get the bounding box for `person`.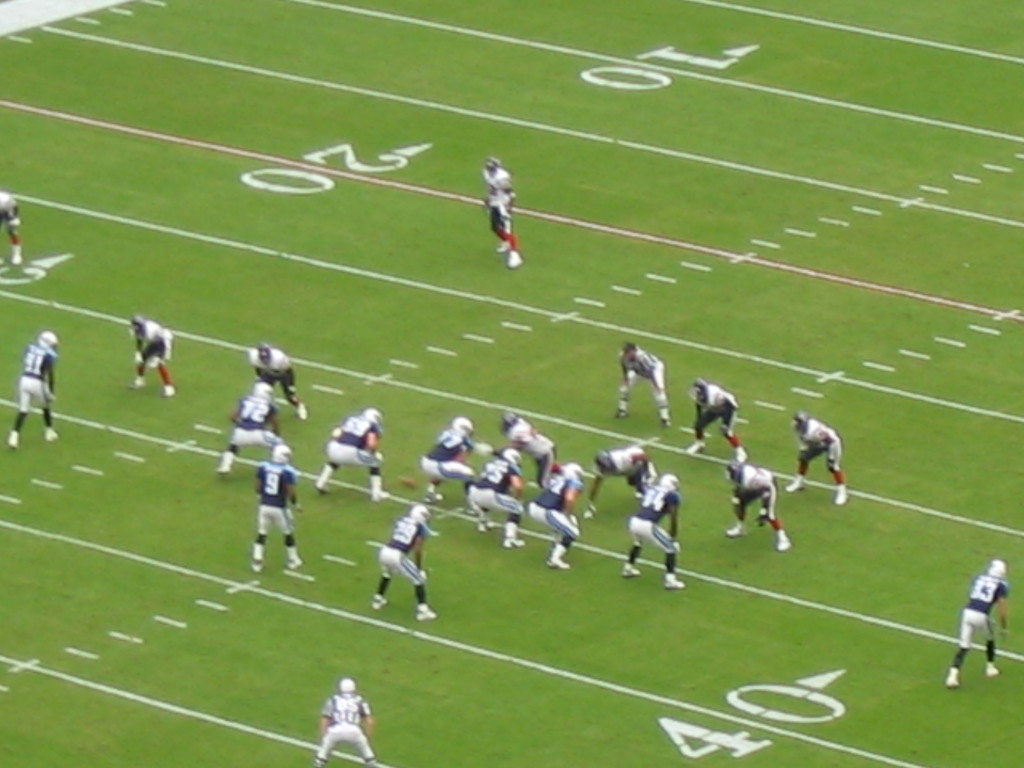
(947, 556, 1012, 685).
